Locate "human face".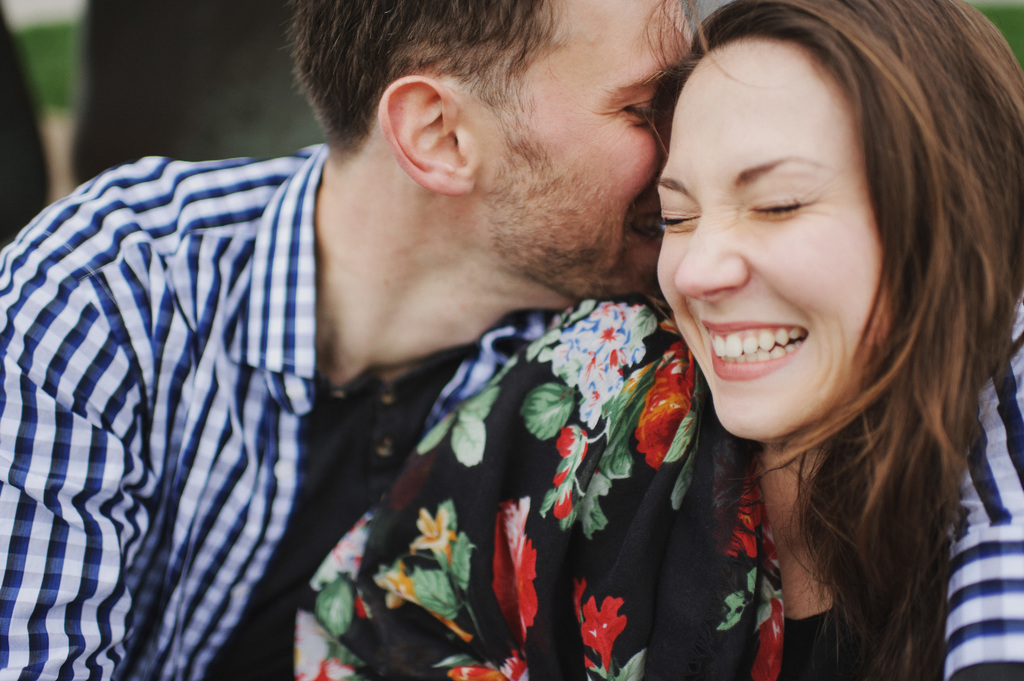
Bounding box: 648, 31, 900, 440.
